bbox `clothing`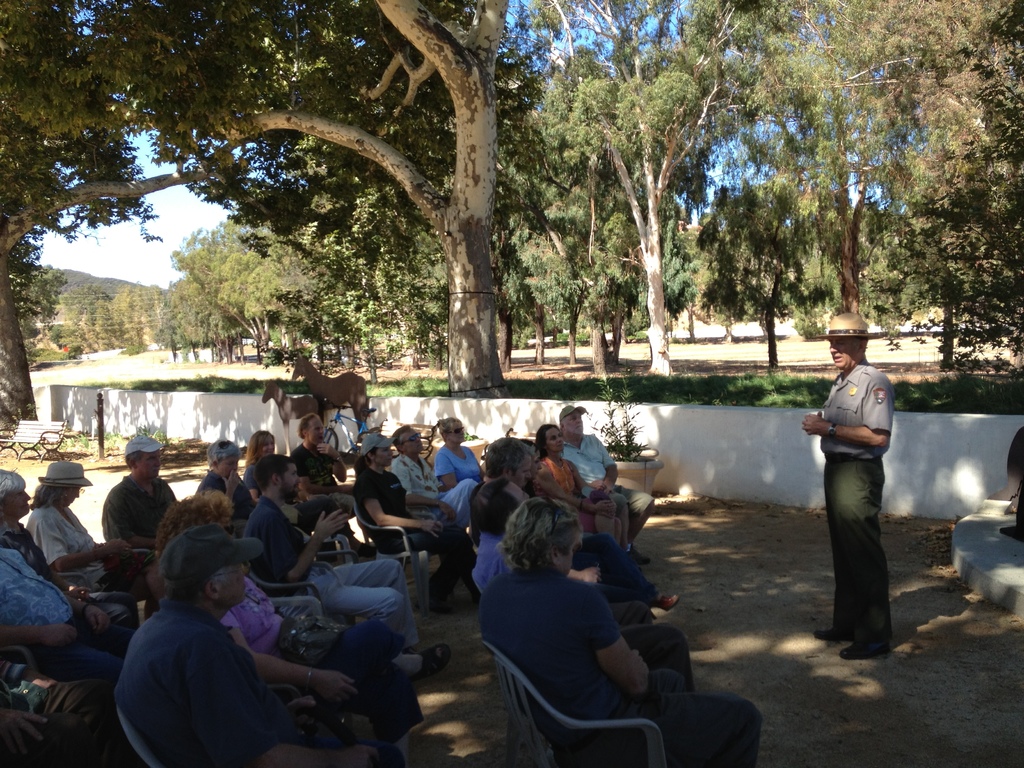
rect(433, 442, 488, 487)
